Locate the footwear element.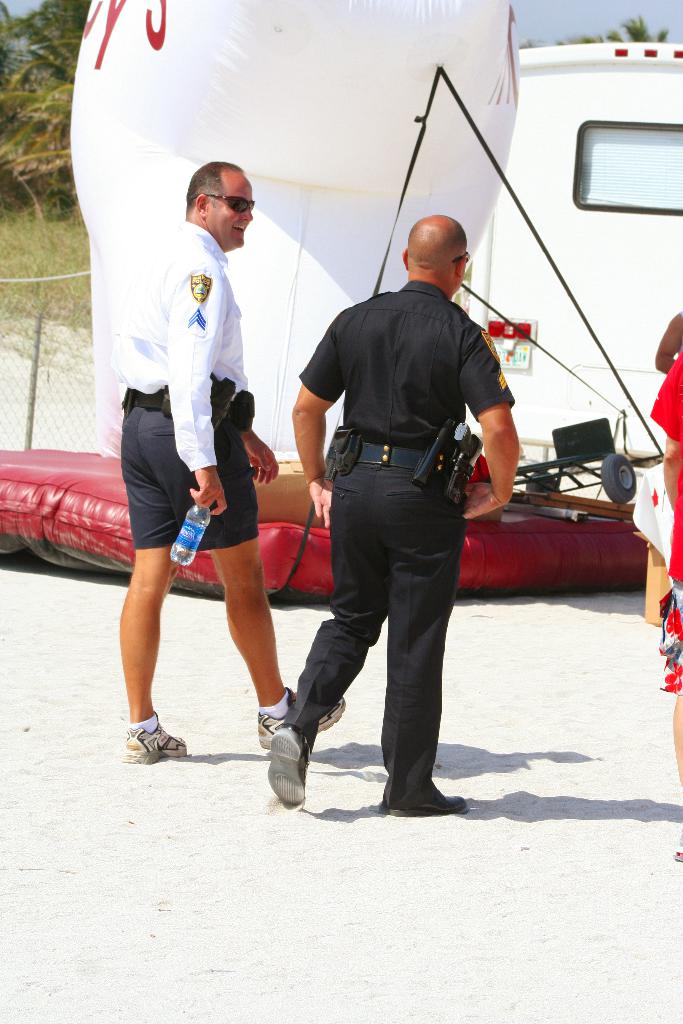
Element bbox: [left=261, top=700, right=317, bottom=820].
